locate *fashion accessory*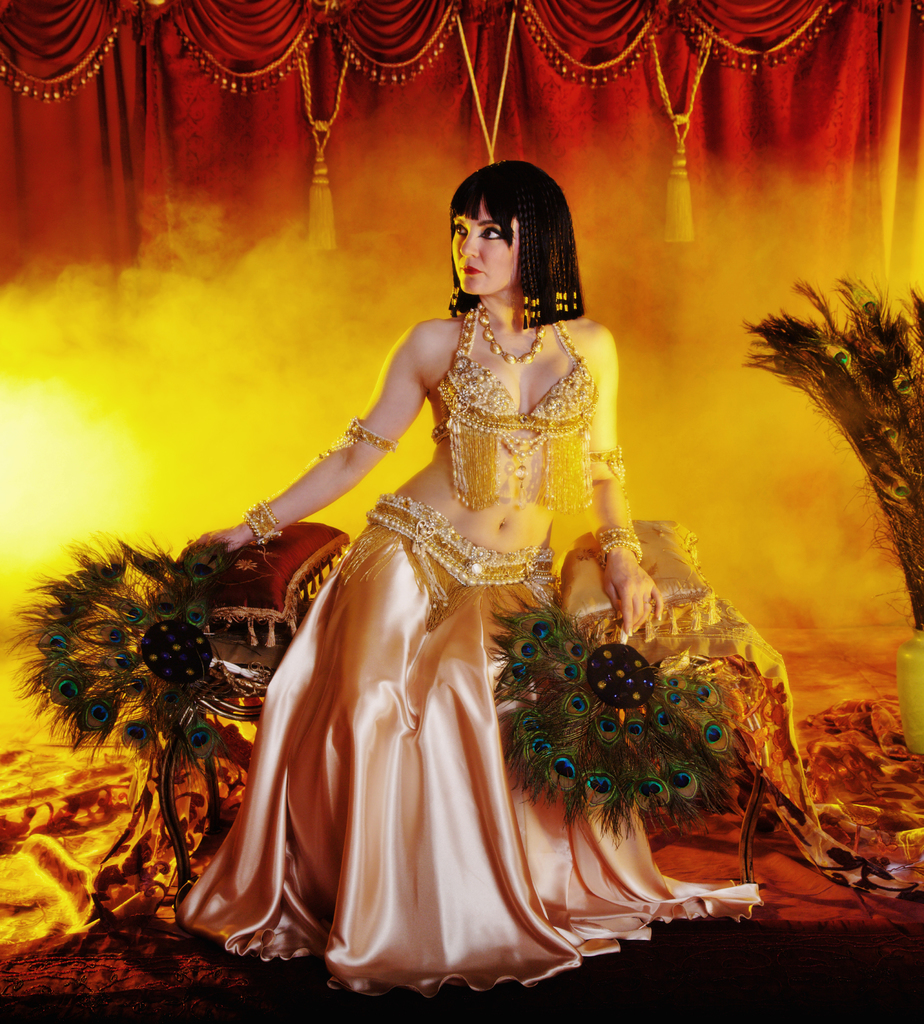
crop(482, 309, 545, 365)
